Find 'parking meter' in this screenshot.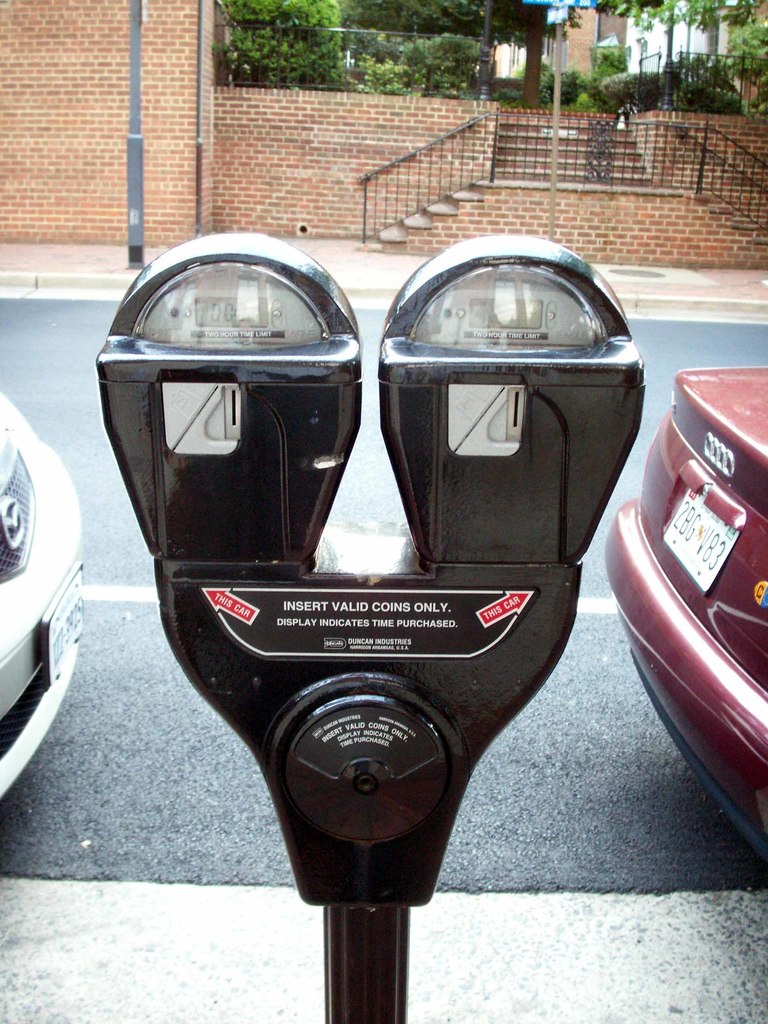
The bounding box for 'parking meter' is crop(95, 227, 645, 918).
